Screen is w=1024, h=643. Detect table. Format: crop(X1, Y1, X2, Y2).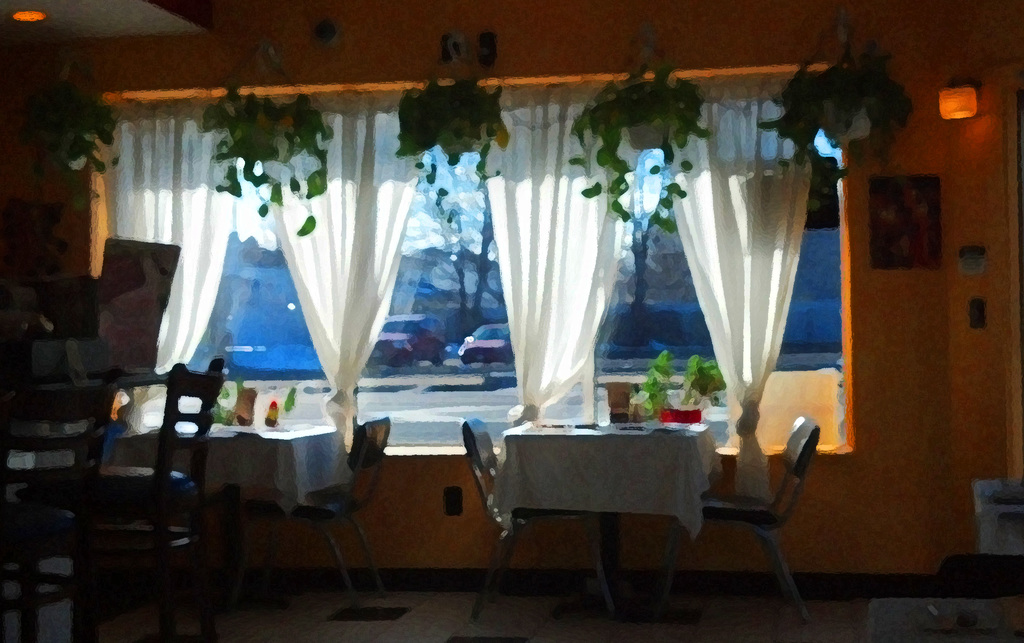
crop(107, 424, 349, 585).
